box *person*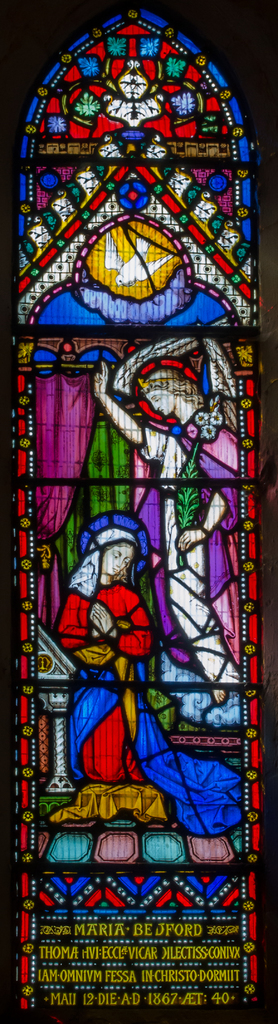
box(89, 349, 240, 699)
